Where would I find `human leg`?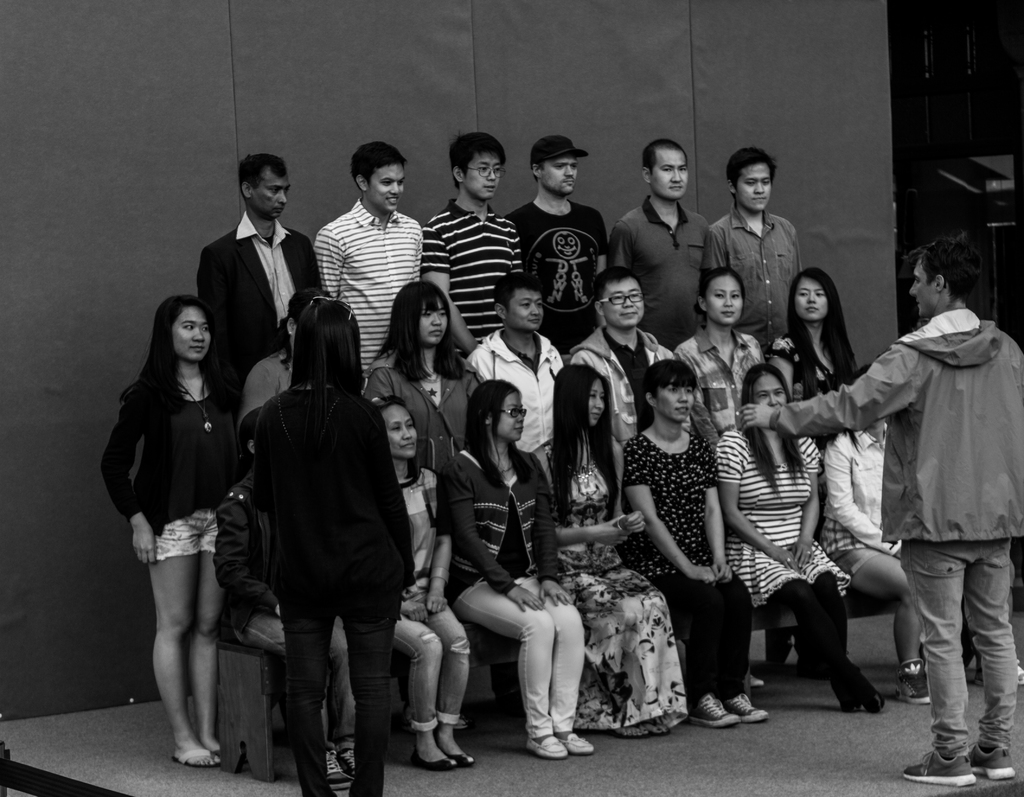
At 427,608,475,764.
